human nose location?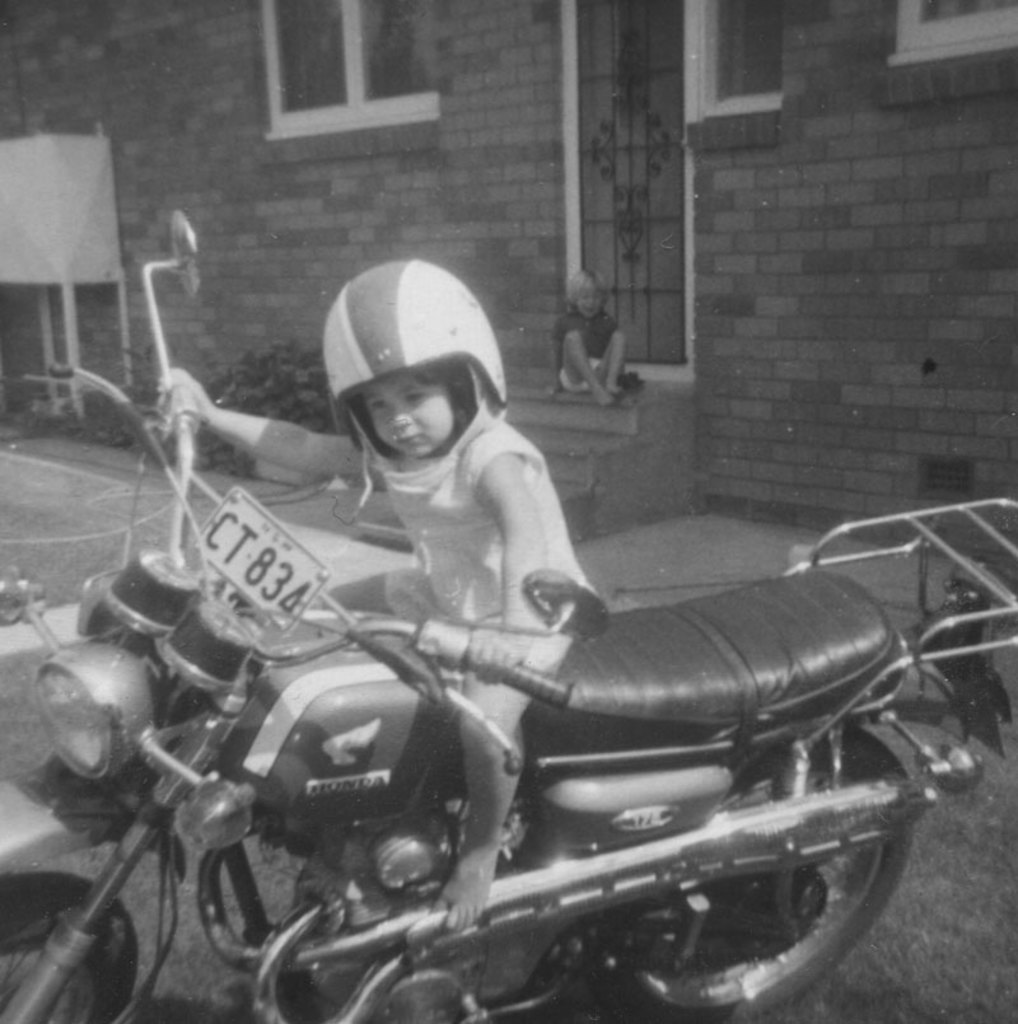
(left=585, top=296, right=598, bottom=313)
